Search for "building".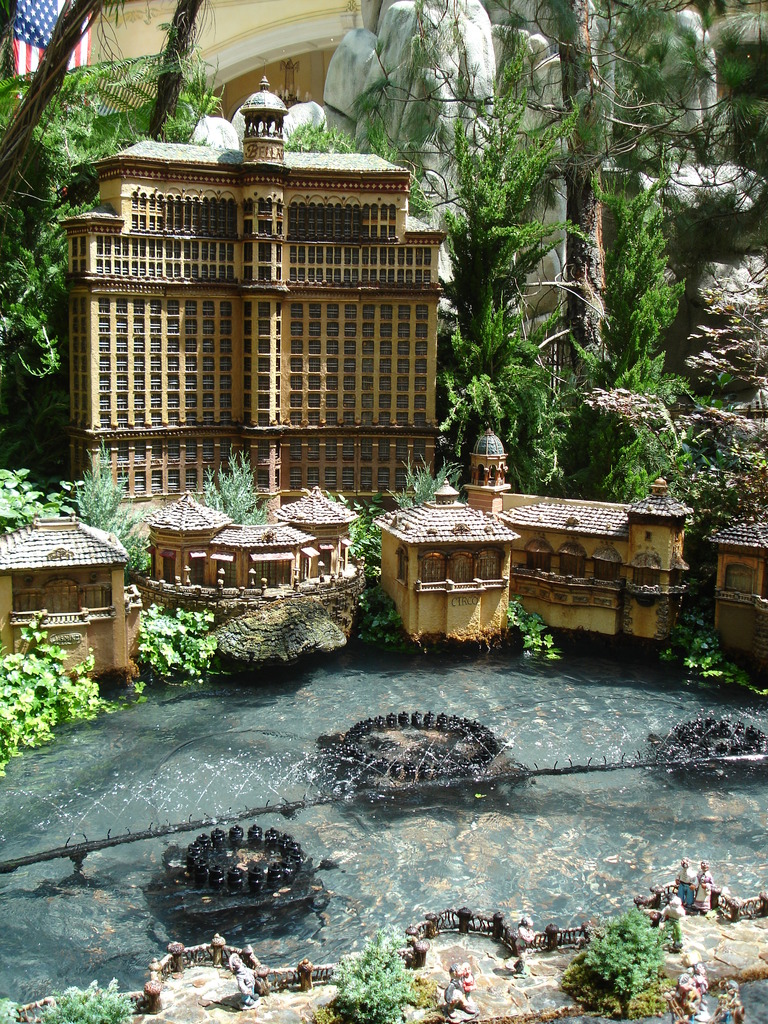
Found at bbox=[0, 513, 145, 672].
